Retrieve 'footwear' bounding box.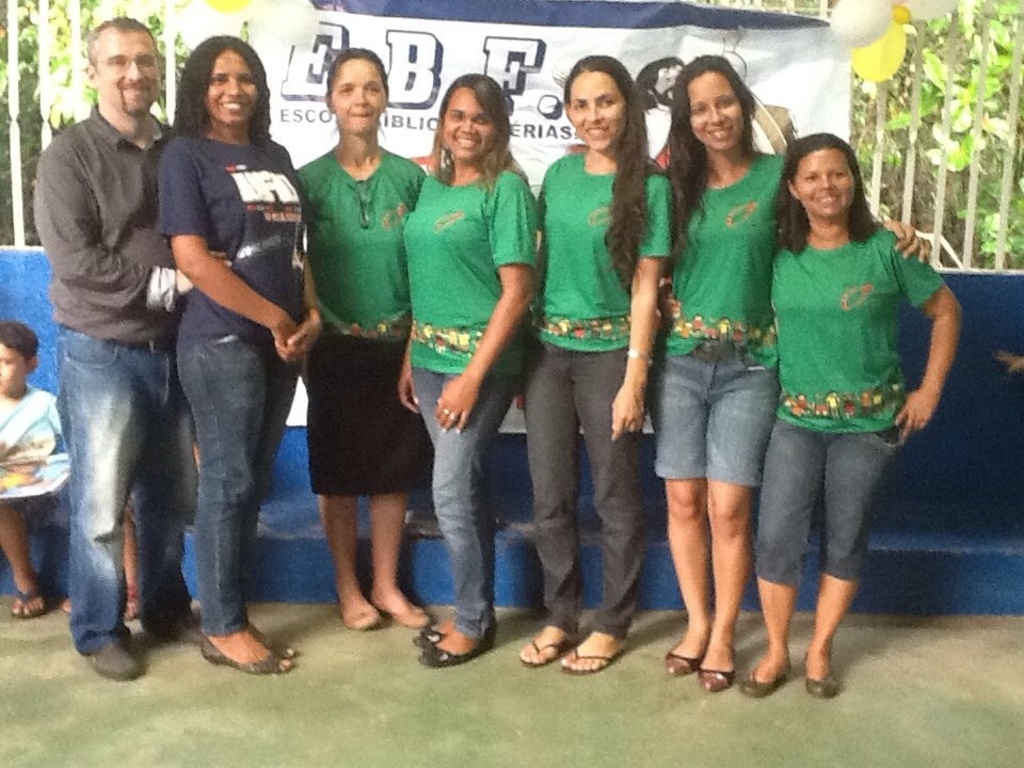
Bounding box: BBox(742, 650, 791, 694).
